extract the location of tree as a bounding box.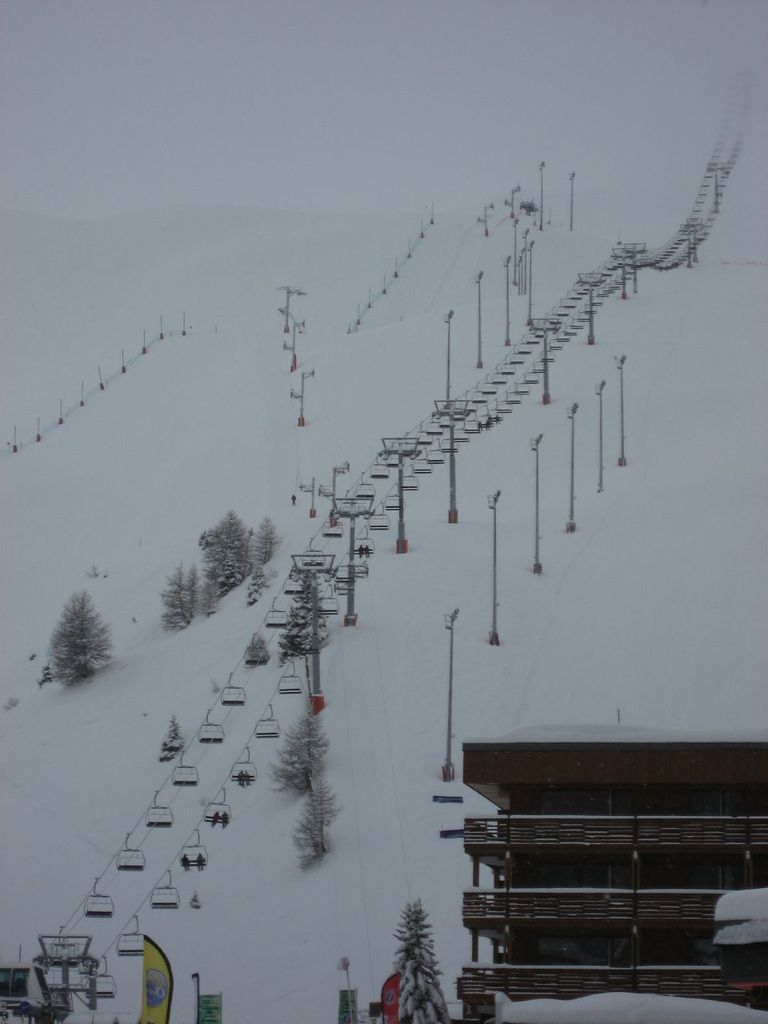
<bbox>197, 511, 251, 594</bbox>.
